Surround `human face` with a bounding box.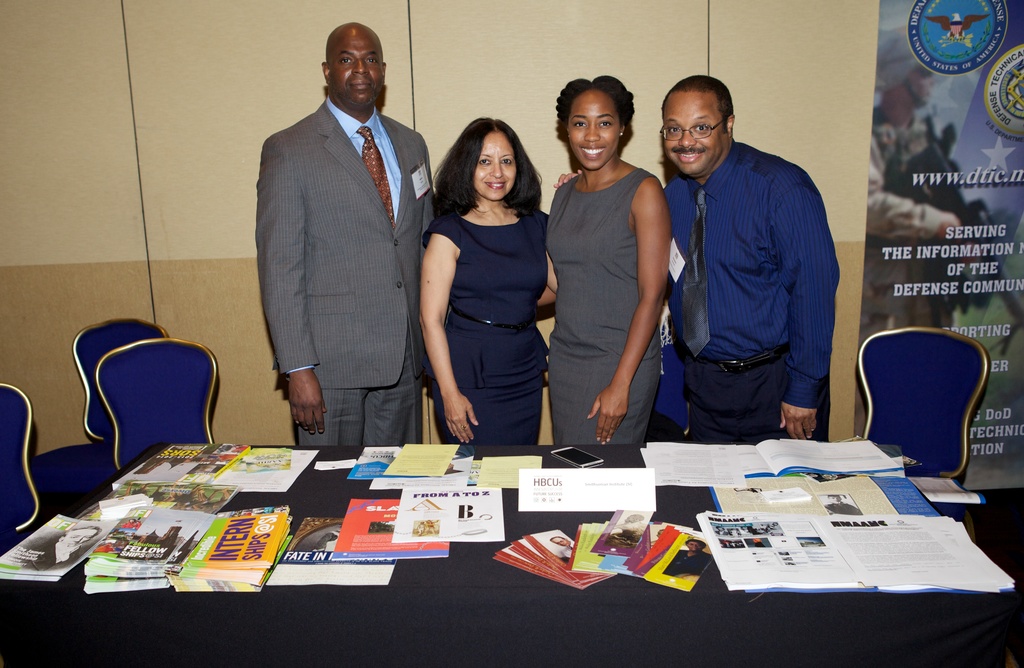
(904,57,934,103).
